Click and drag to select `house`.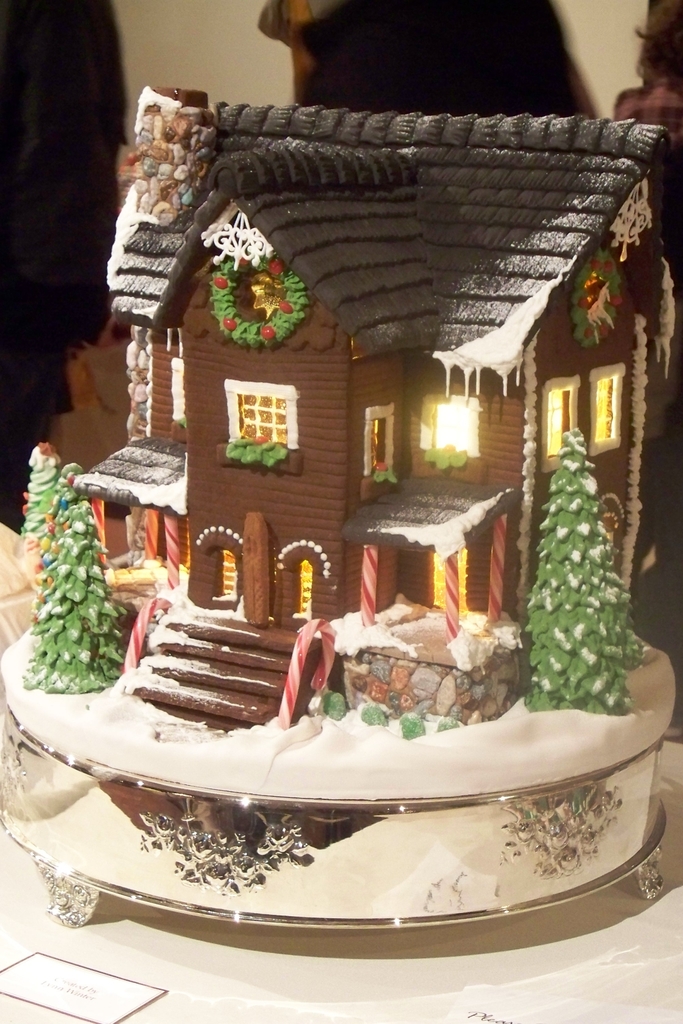
Selection: left=63, top=74, right=682, bottom=727.
